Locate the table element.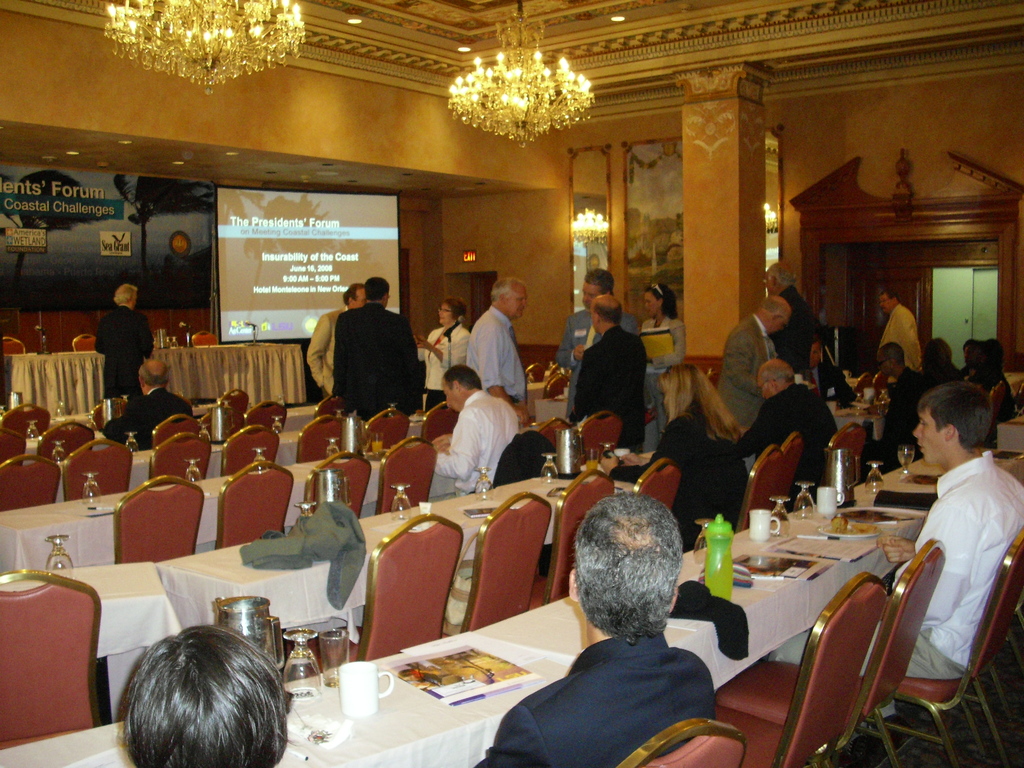
Element bbox: locate(0, 553, 182, 722).
